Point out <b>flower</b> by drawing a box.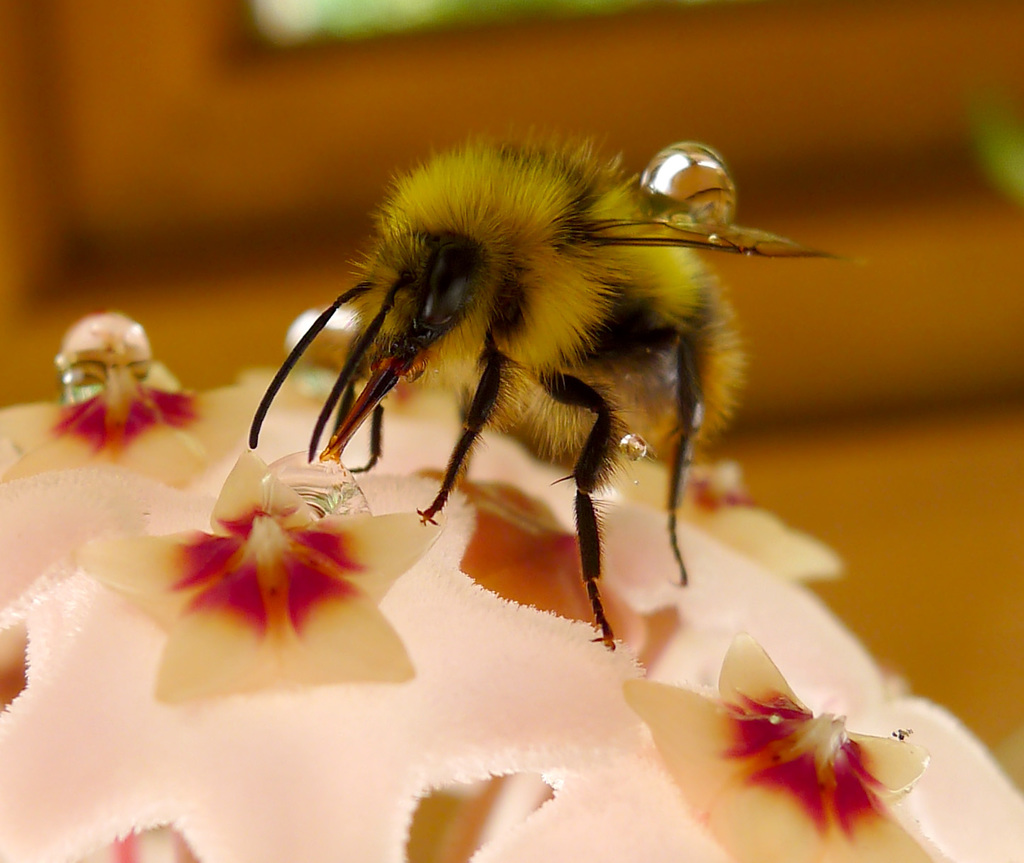
bbox(69, 440, 453, 700).
